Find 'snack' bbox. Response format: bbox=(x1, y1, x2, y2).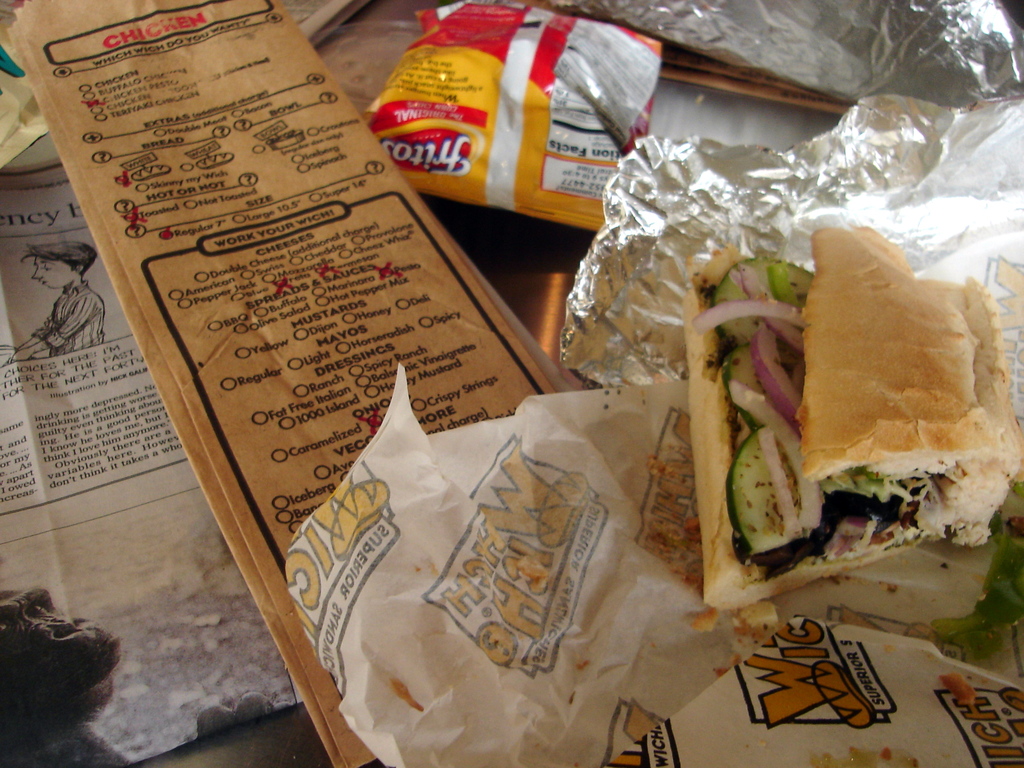
bbox=(678, 222, 1023, 623).
